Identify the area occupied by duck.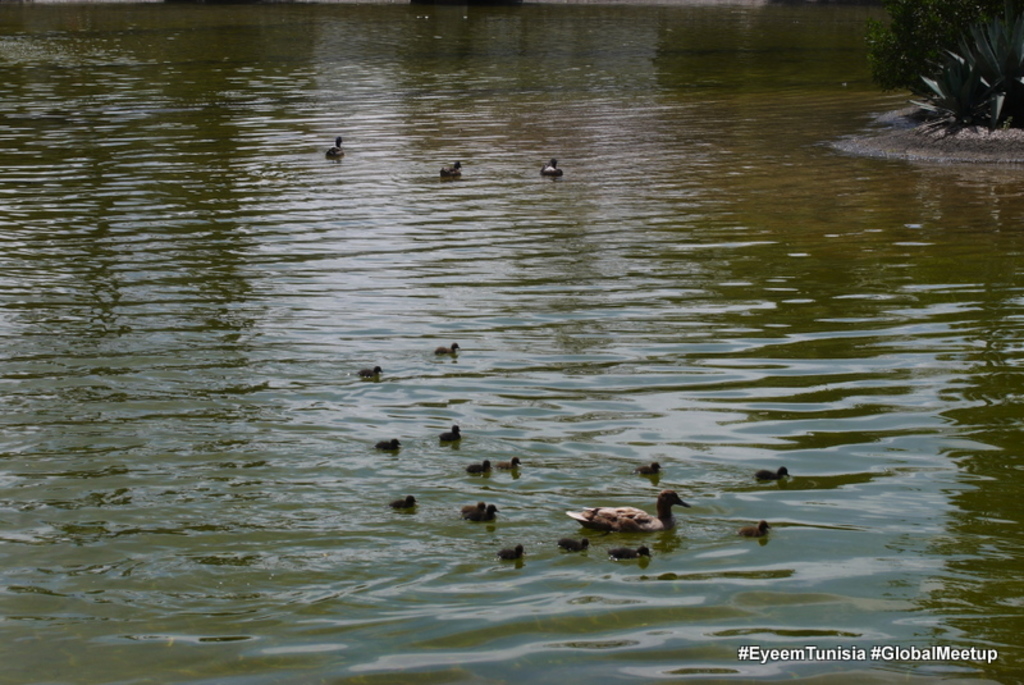
Area: 626:458:662:480.
